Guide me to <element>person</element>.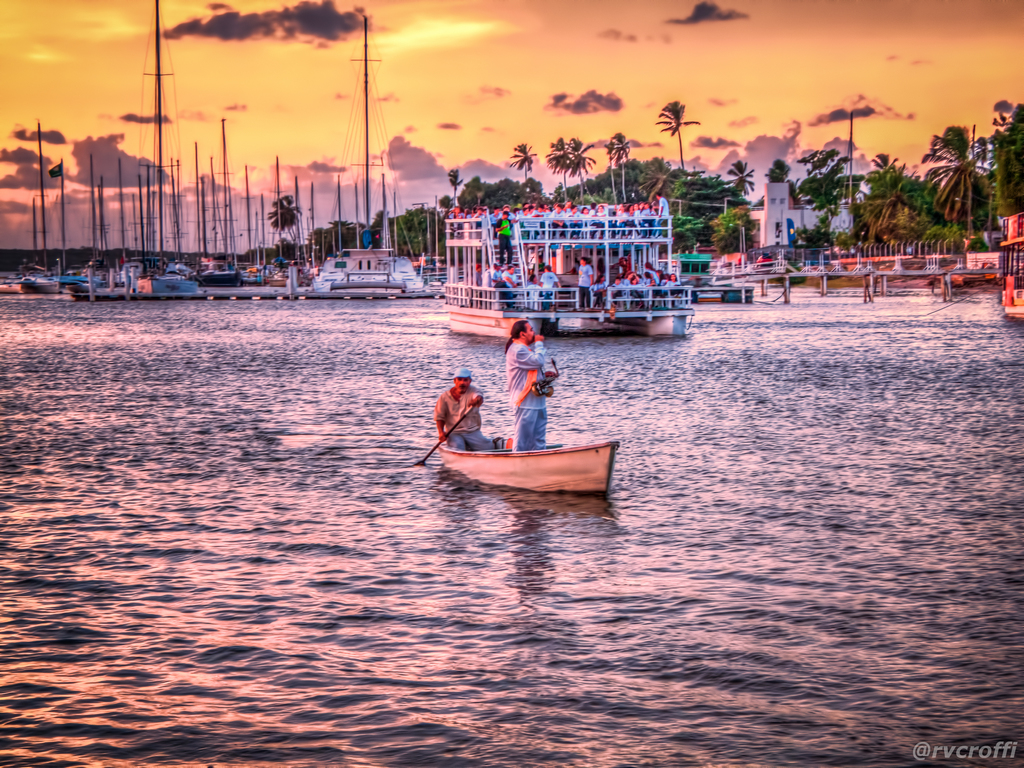
Guidance: <bbox>493, 209, 514, 266</bbox>.
